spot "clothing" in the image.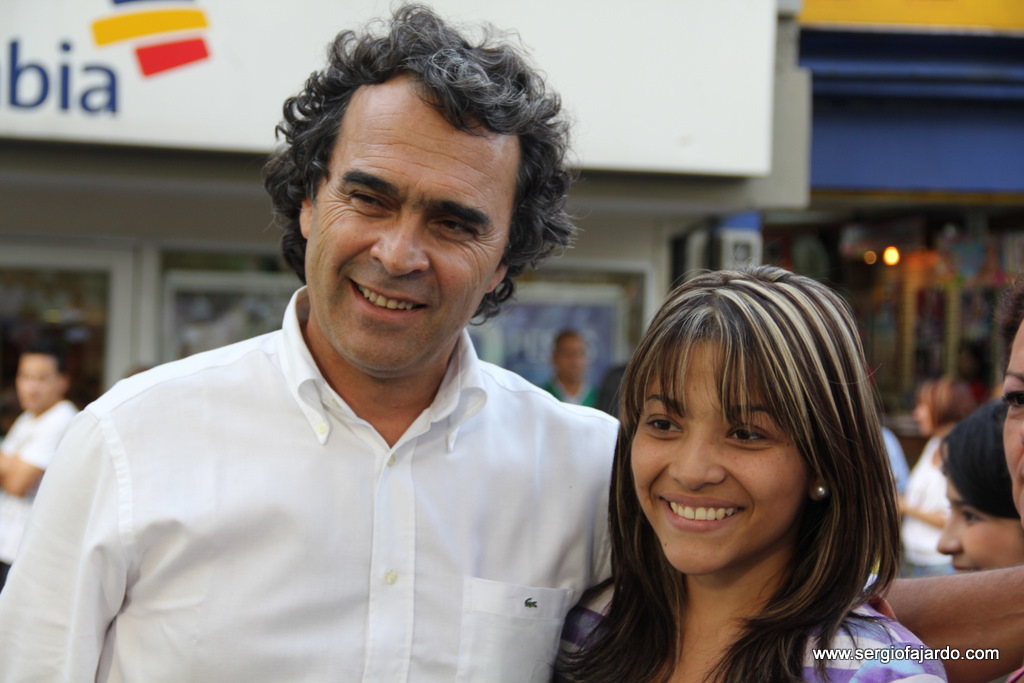
"clothing" found at pyautogui.locateOnScreen(558, 600, 944, 682).
